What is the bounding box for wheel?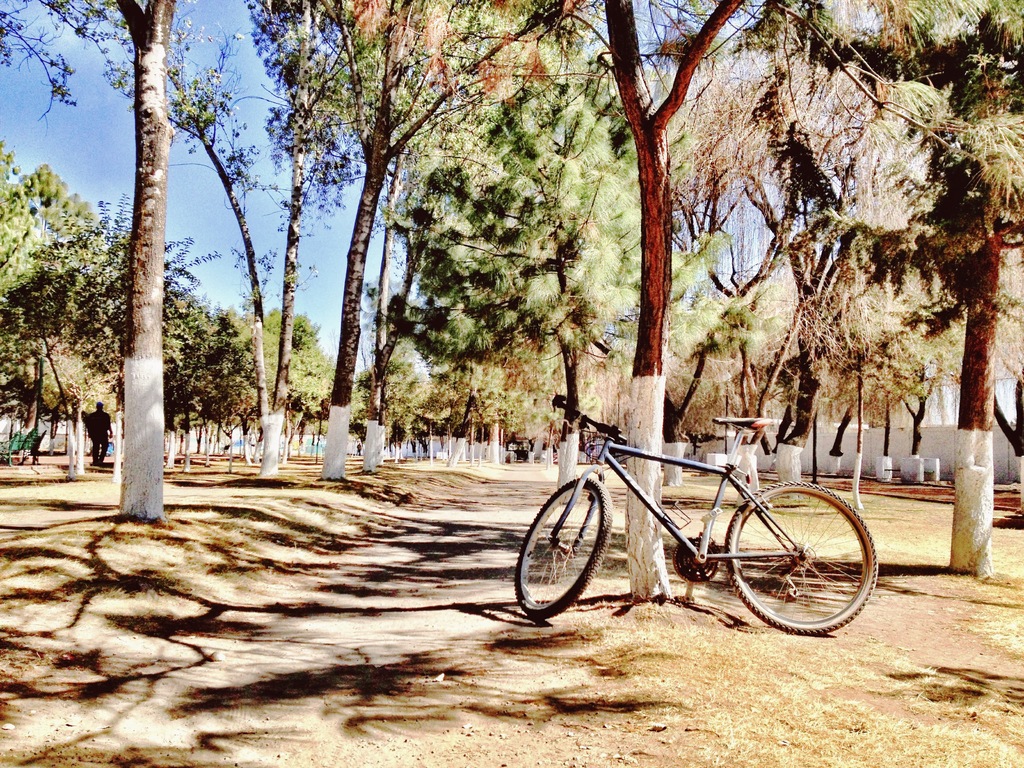
crop(745, 498, 847, 627).
